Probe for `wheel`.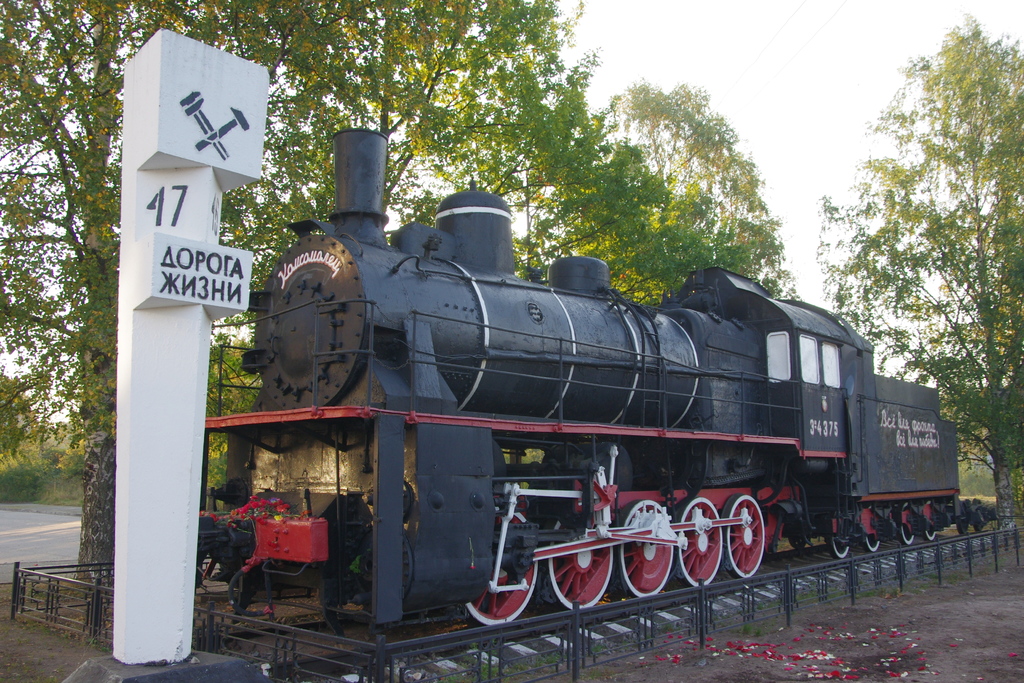
Probe result: crop(897, 493, 927, 551).
